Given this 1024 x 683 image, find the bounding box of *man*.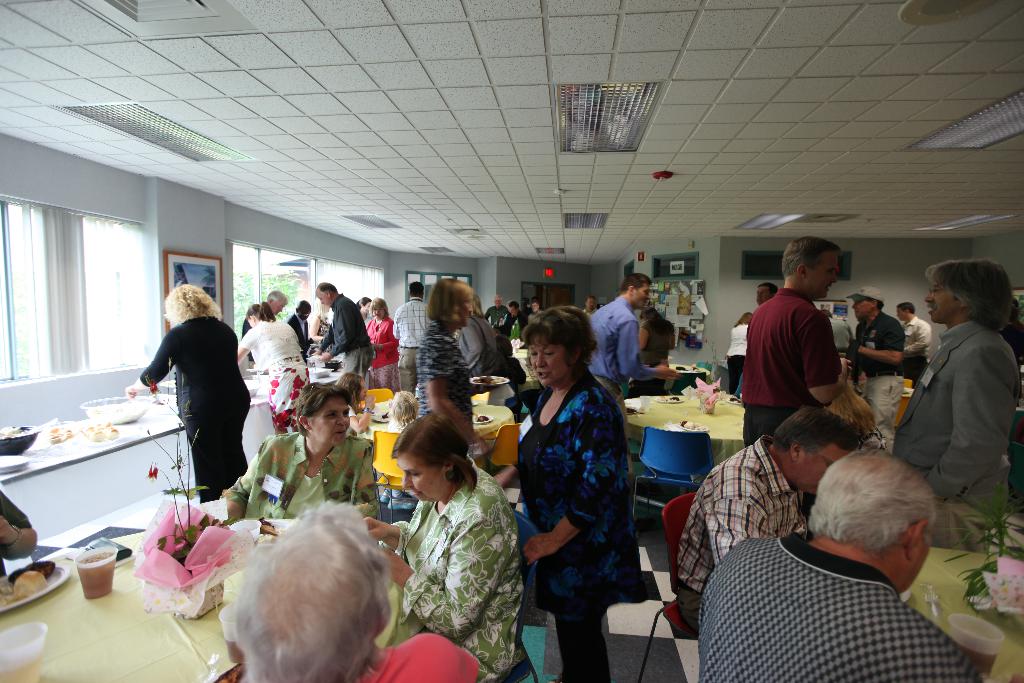
490/299/531/344.
